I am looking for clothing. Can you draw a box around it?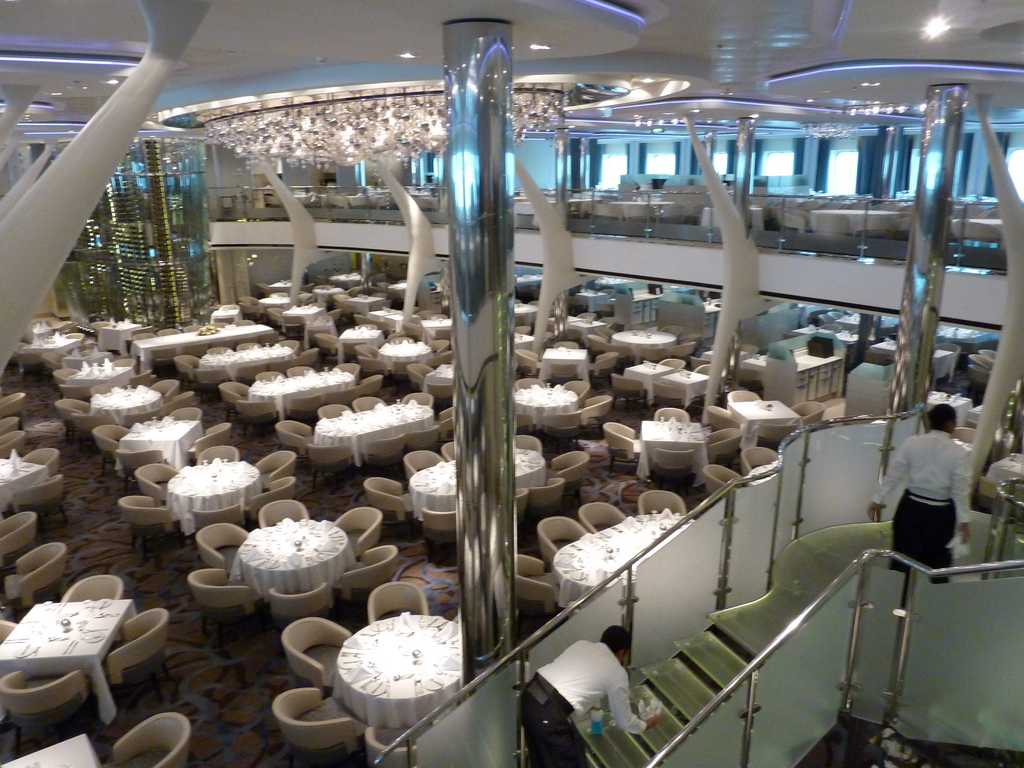
Sure, the bounding box is Rect(513, 634, 645, 767).
